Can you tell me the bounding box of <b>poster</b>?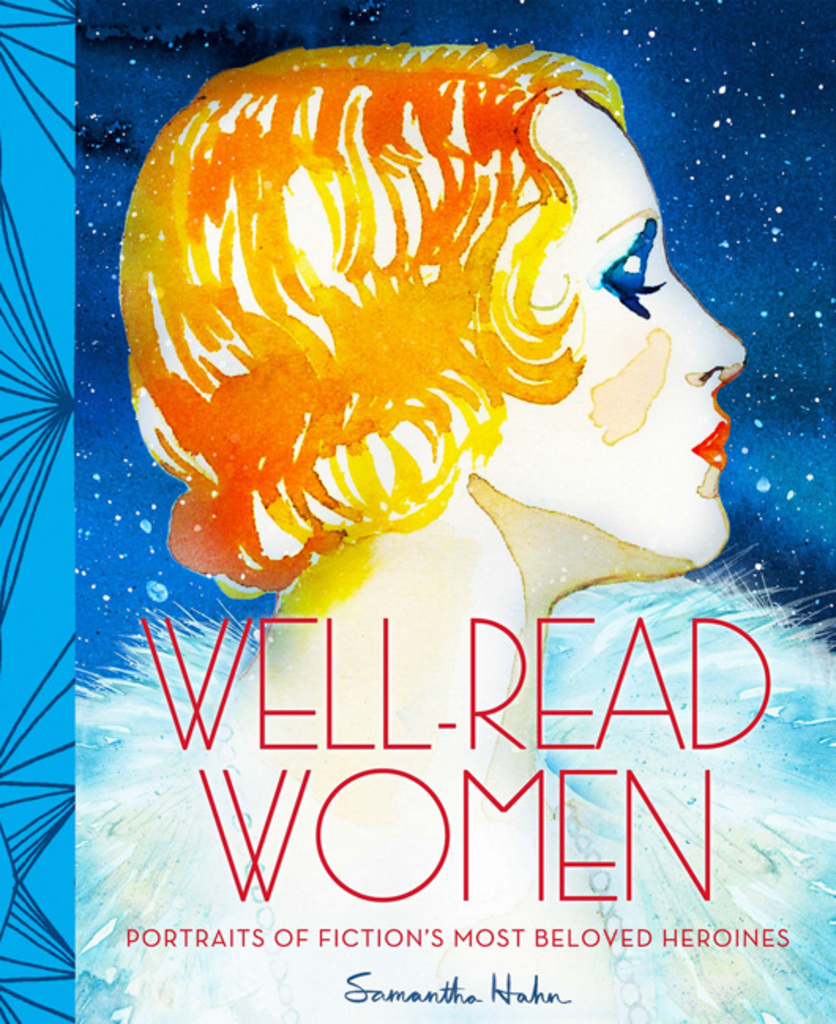
{"left": 0, "top": 0, "right": 834, "bottom": 1022}.
